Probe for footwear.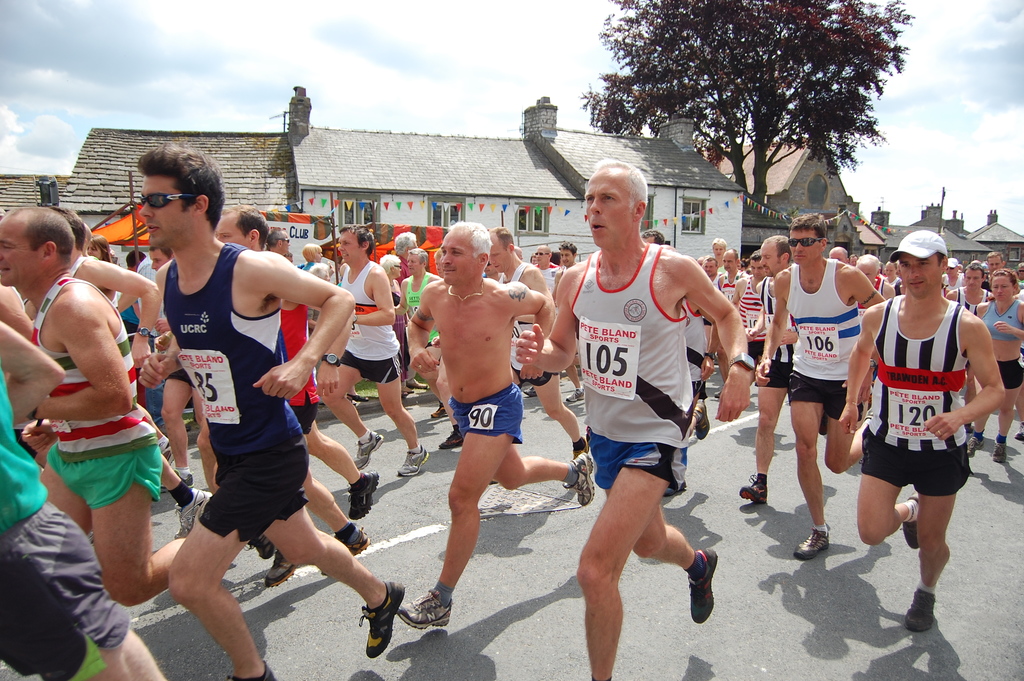
Probe result: 225 659 282 680.
